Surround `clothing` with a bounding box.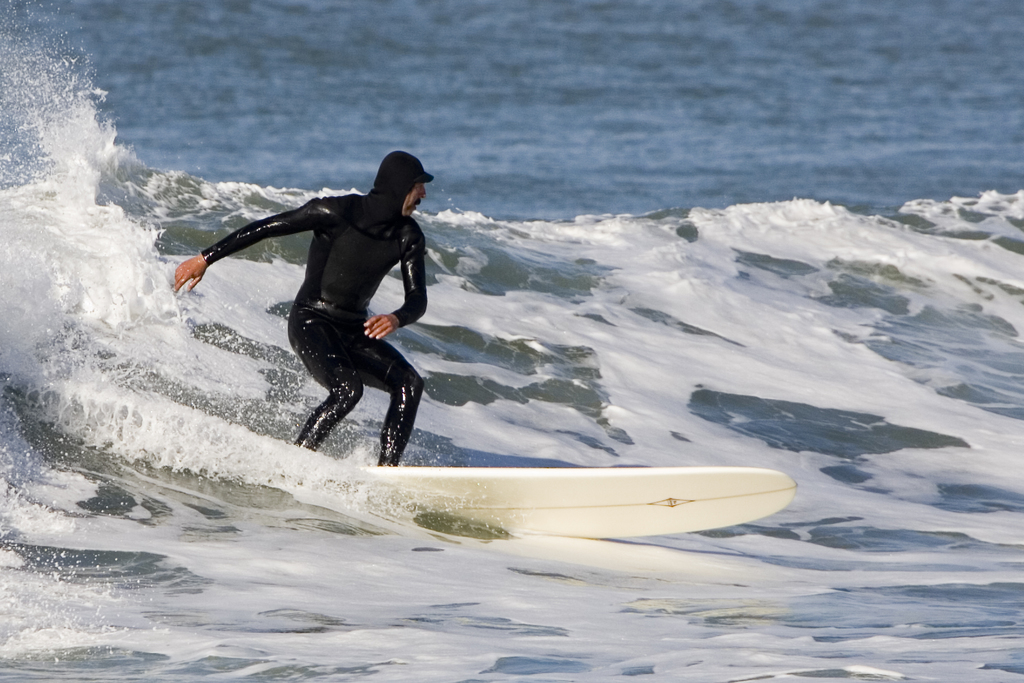
BBox(211, 154, 434, 450).
